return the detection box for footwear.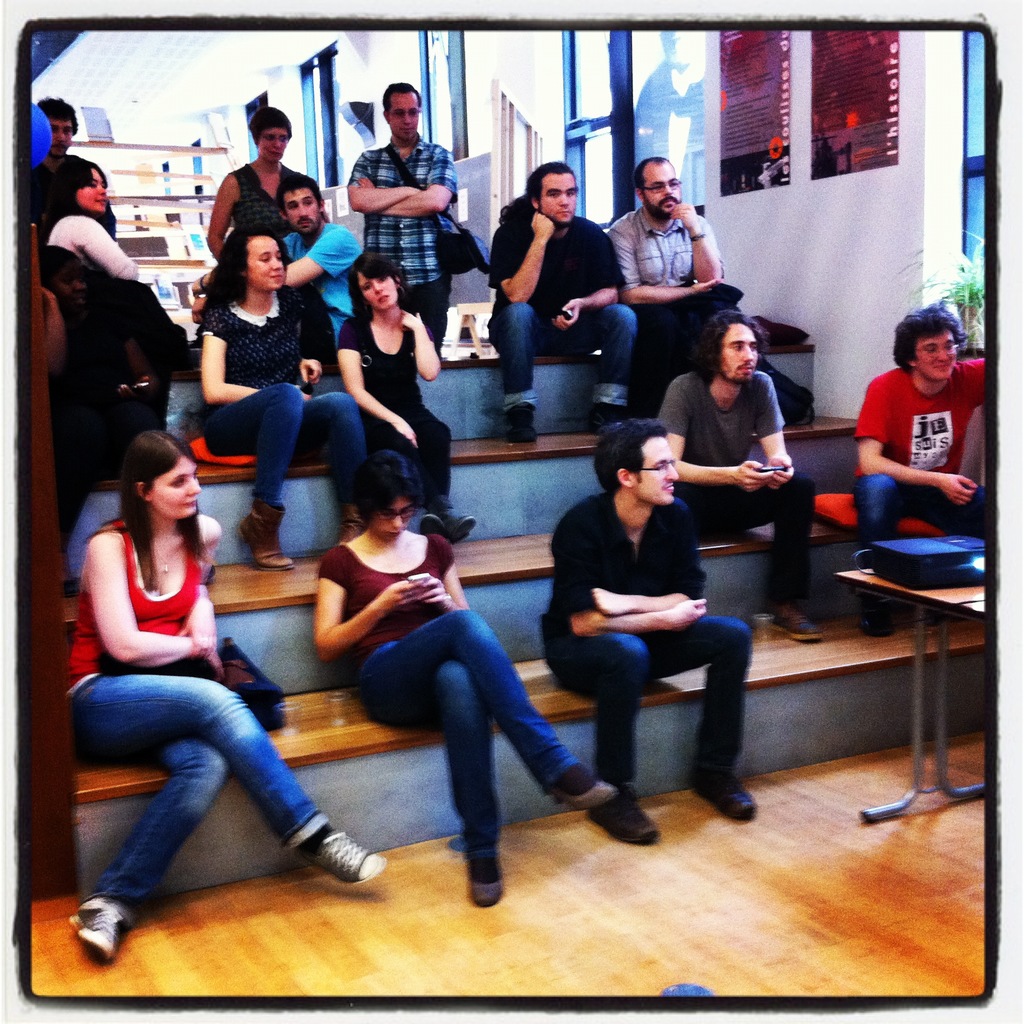
left=241, top=490, right=292, bottom=574.
